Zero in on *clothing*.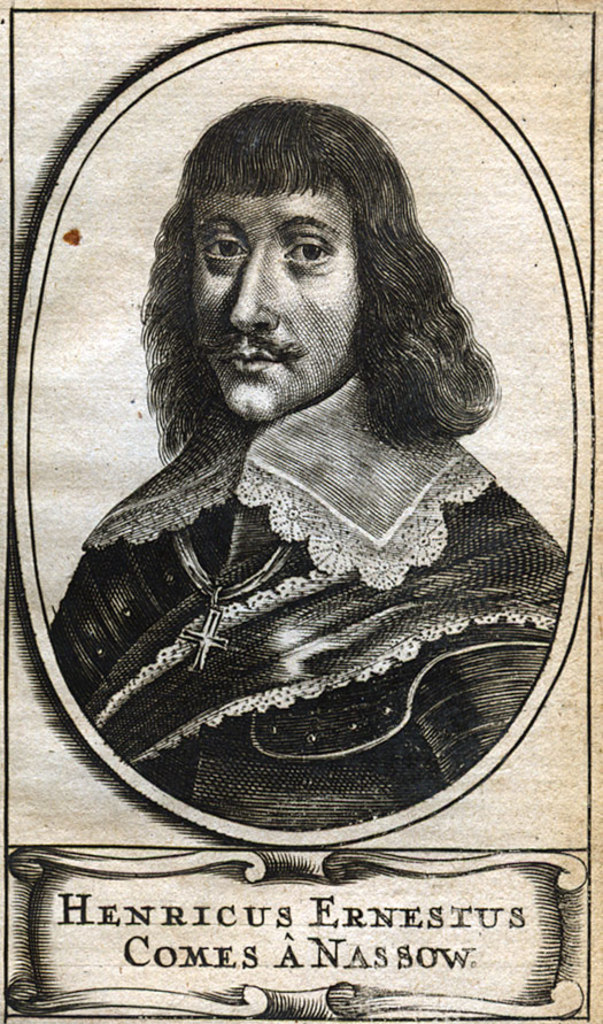
Zeroed in: {"left": 46, "top": 360, "right": 574, "bottom": 832}.
